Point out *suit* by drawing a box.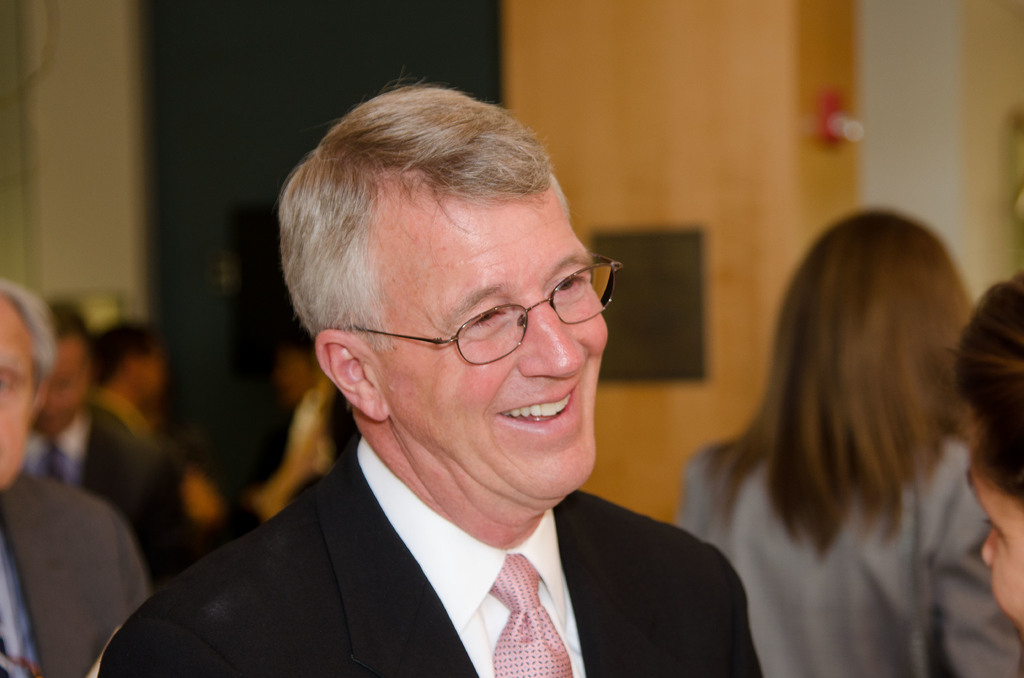
(25, 404, 194, 589).
